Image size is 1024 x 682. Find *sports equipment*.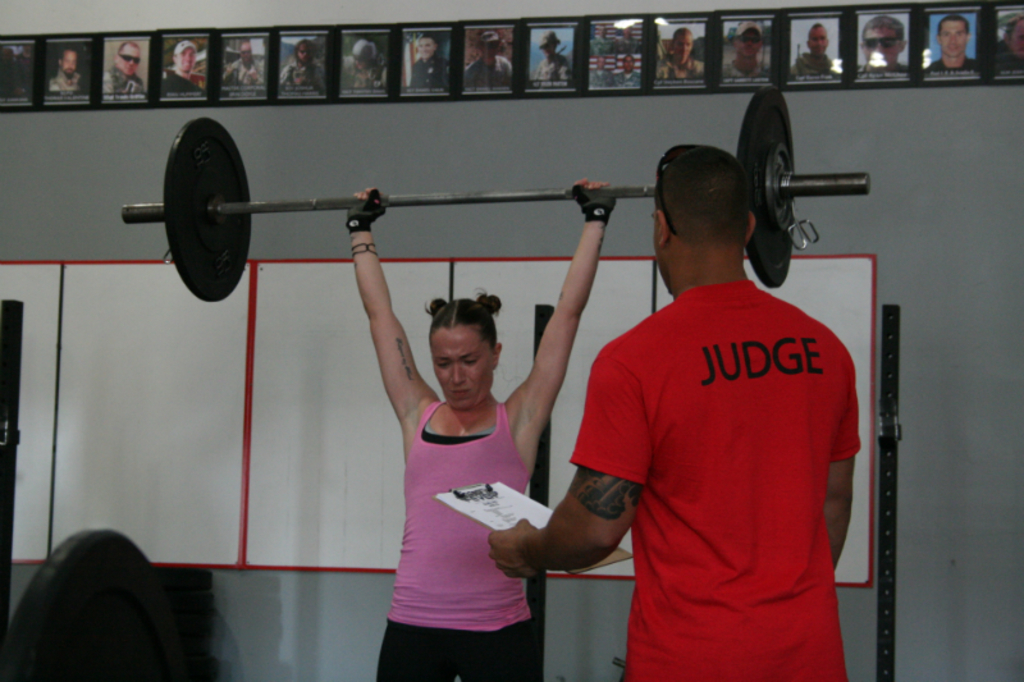
123 88 868 288.
